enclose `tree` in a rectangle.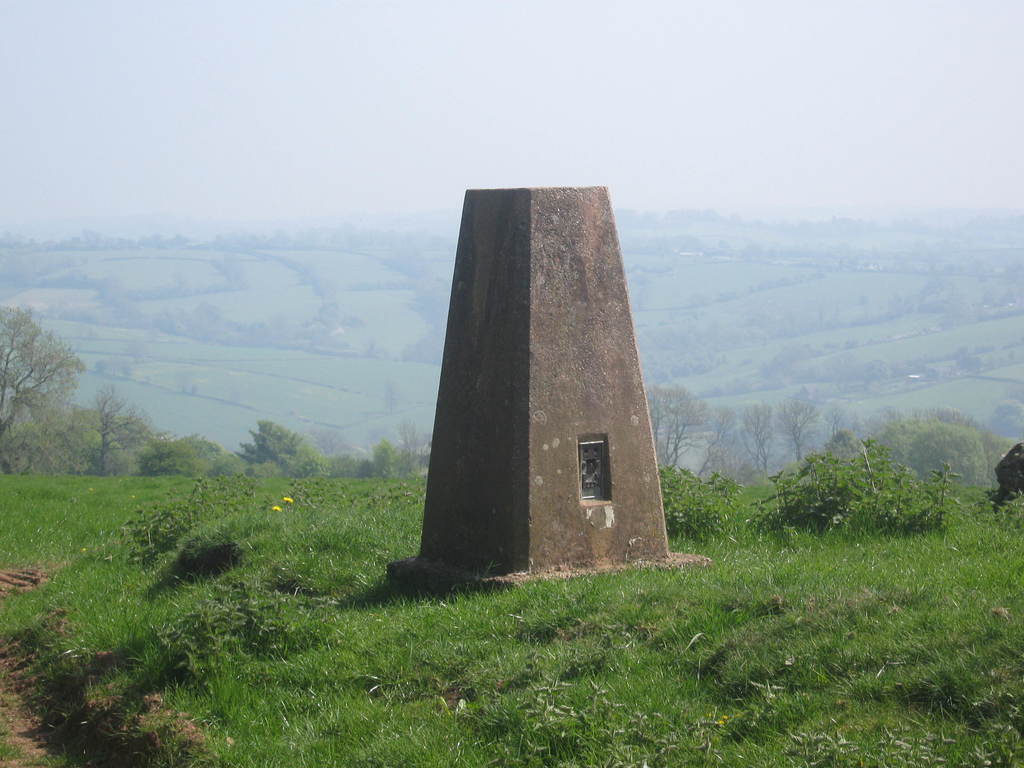
BBox(108, 353, 124, 373).
